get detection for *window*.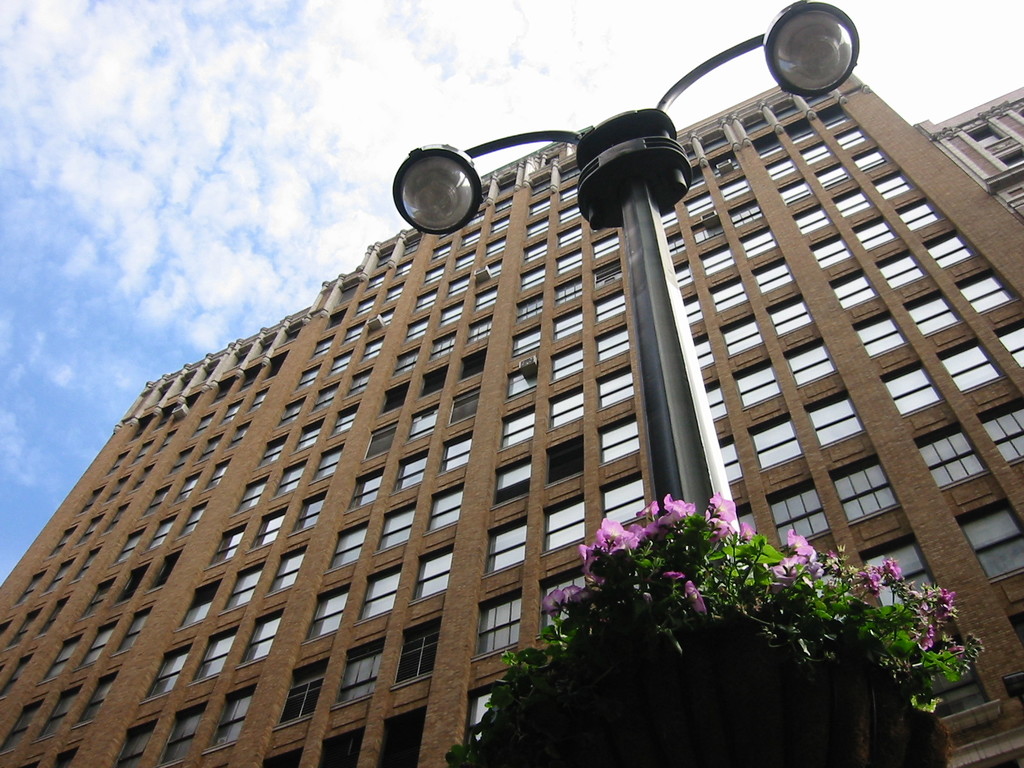
Detection: 195:623:235:682.
